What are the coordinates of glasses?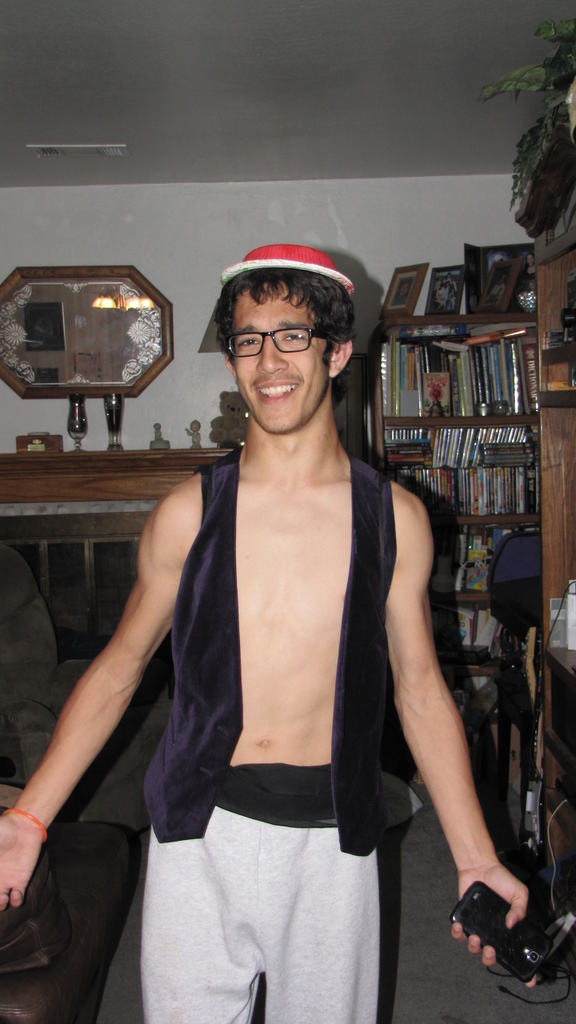
219:318:339:356.
